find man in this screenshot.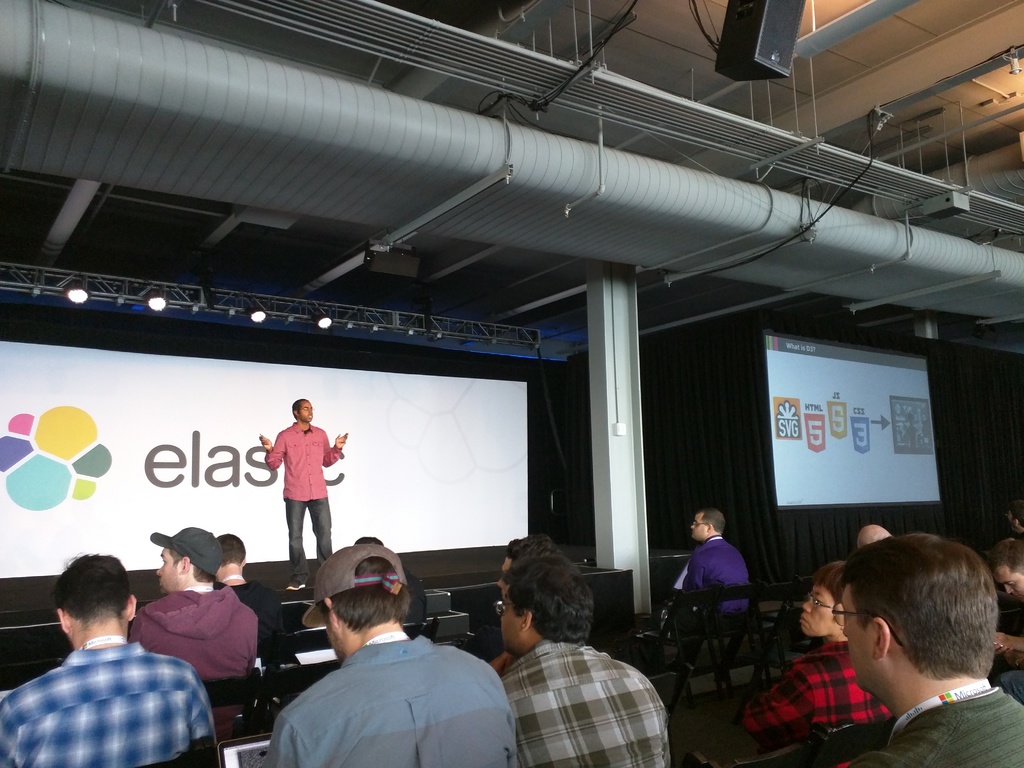
The bounding box for man is 831 532 1023 767.
